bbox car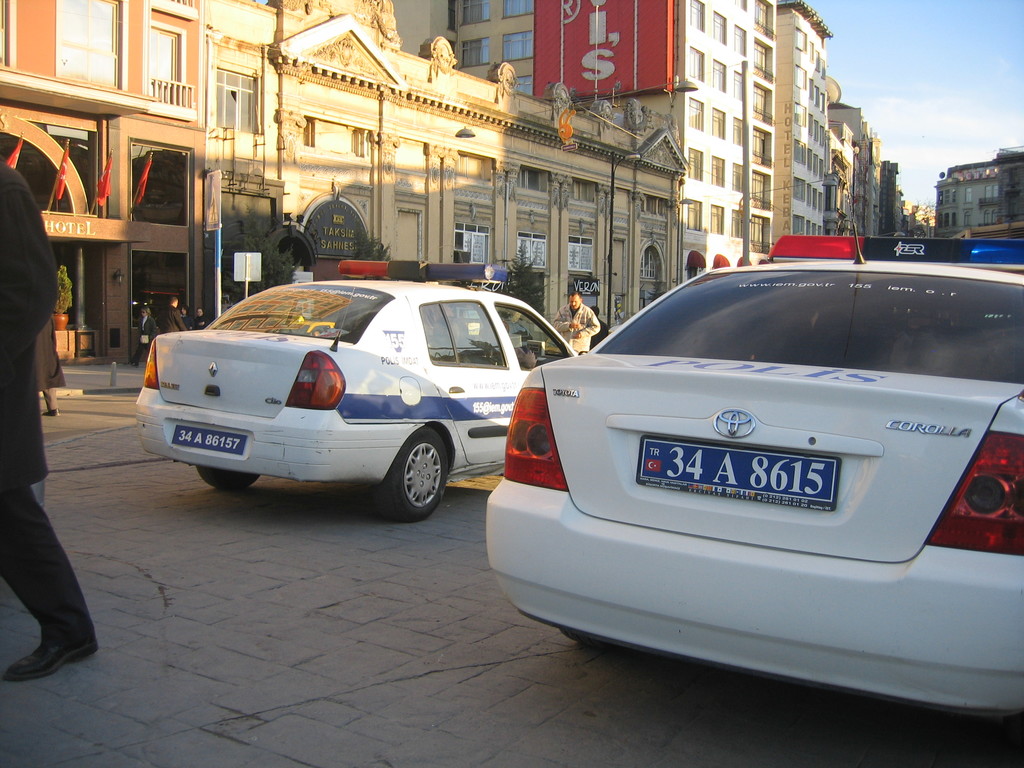
<box>473,244,1002,719</box>
